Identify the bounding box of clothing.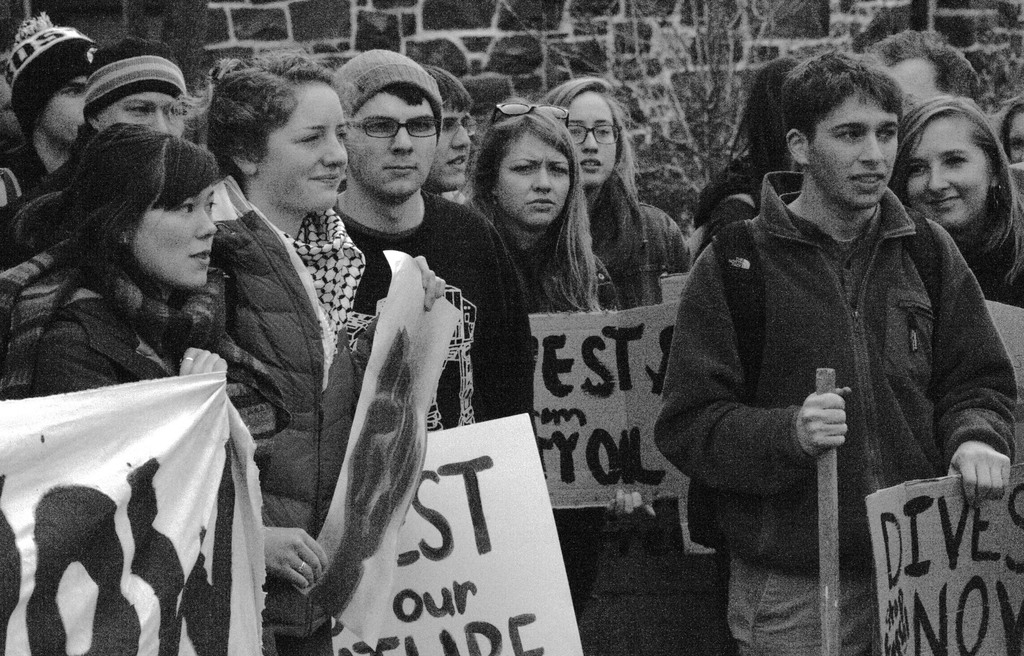
Rect(576, 194, 696, 307).
